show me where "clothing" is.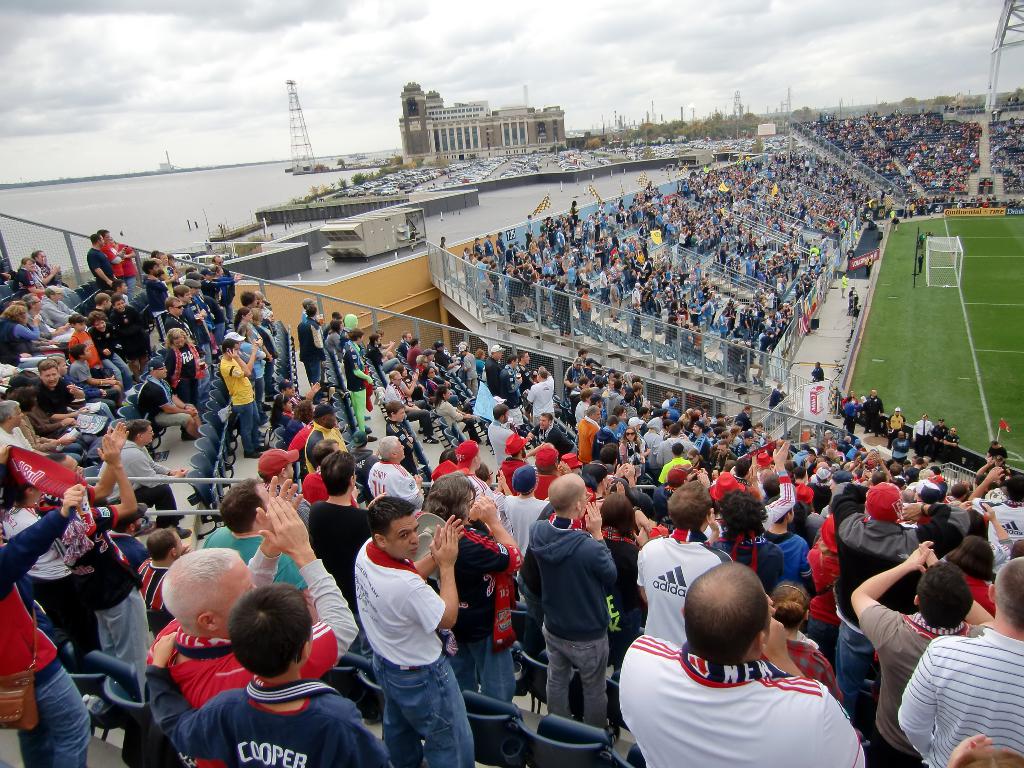
"clothing" is at box=[888, 416, 906, 451].
